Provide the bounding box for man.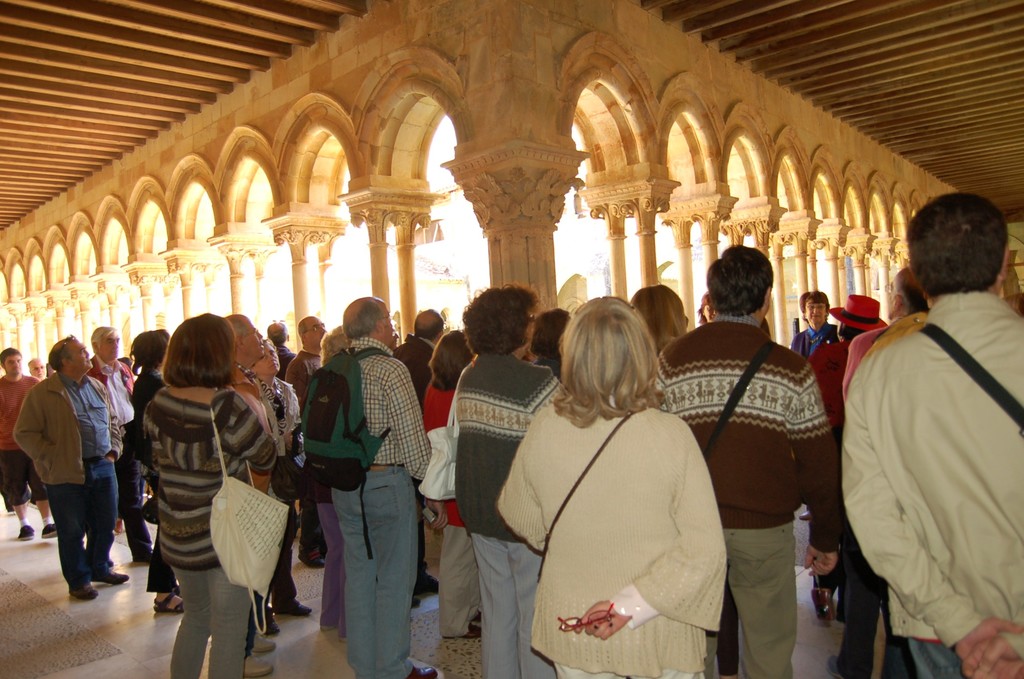
649:245:849:678.
